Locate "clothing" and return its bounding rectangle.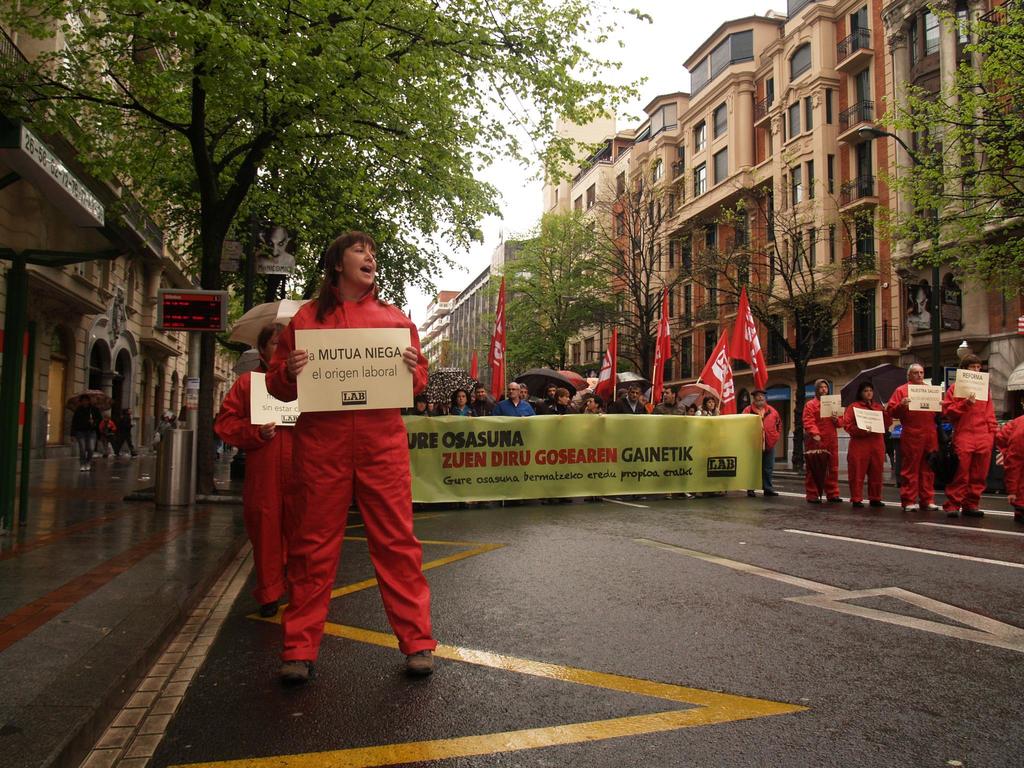
left=268, top=281, right=461, bottom=662.
